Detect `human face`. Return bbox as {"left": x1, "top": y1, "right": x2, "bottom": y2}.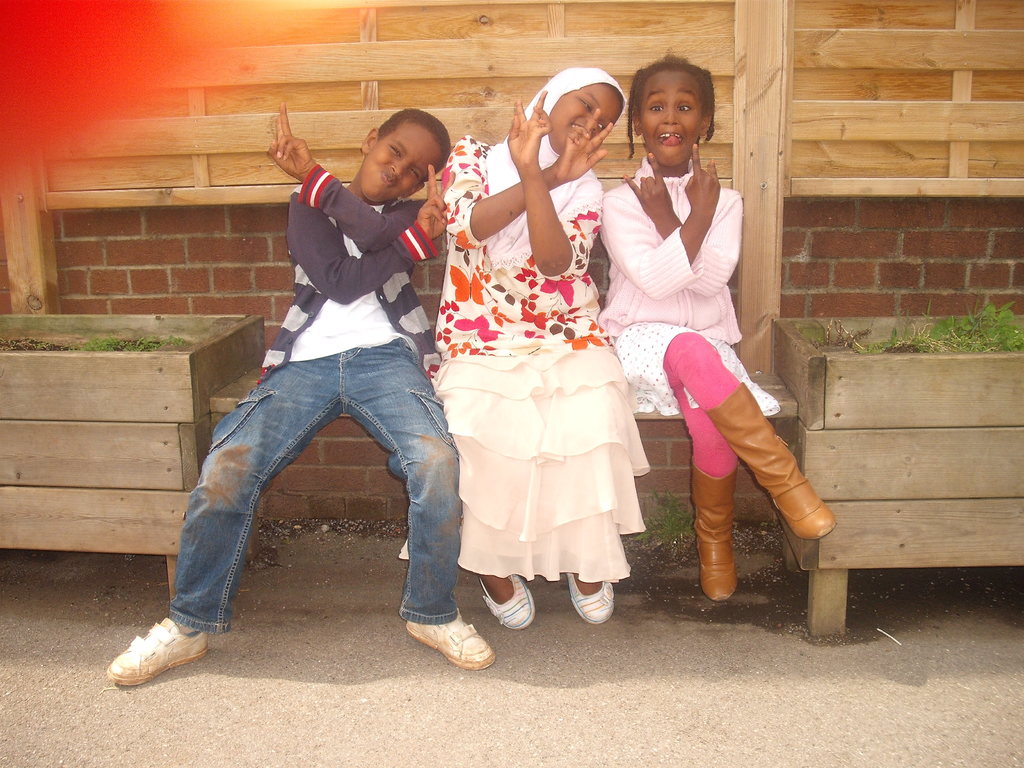
{"left": 548, "top": 85, "right": 623, "bottom": 151}.
